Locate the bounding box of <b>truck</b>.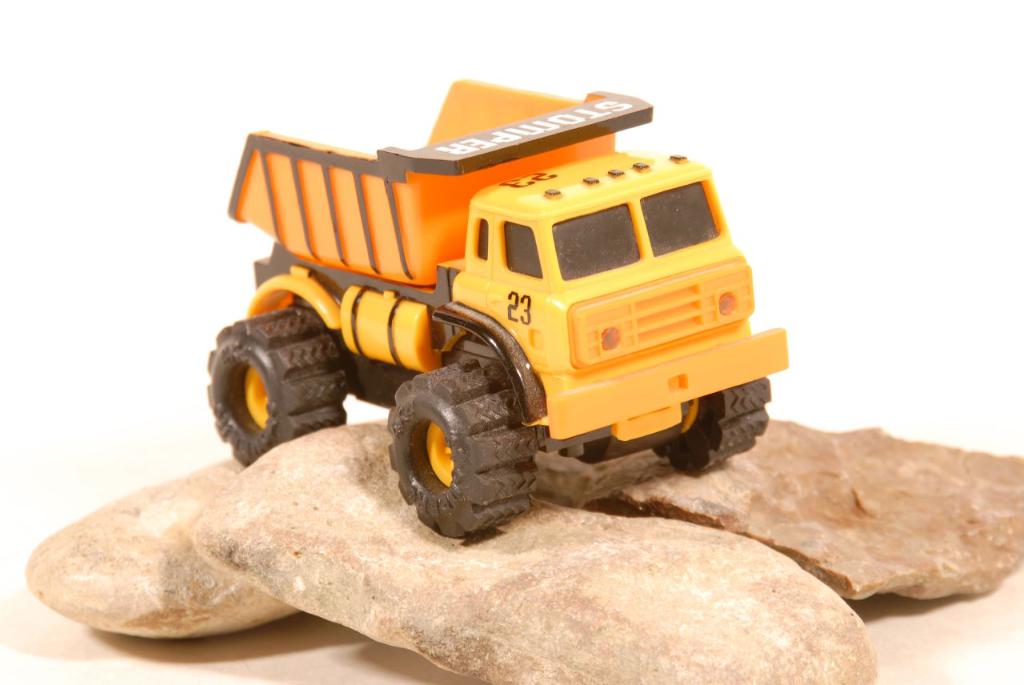
Bounding box: x1=232 y1=95 x2=775 y2=517.
